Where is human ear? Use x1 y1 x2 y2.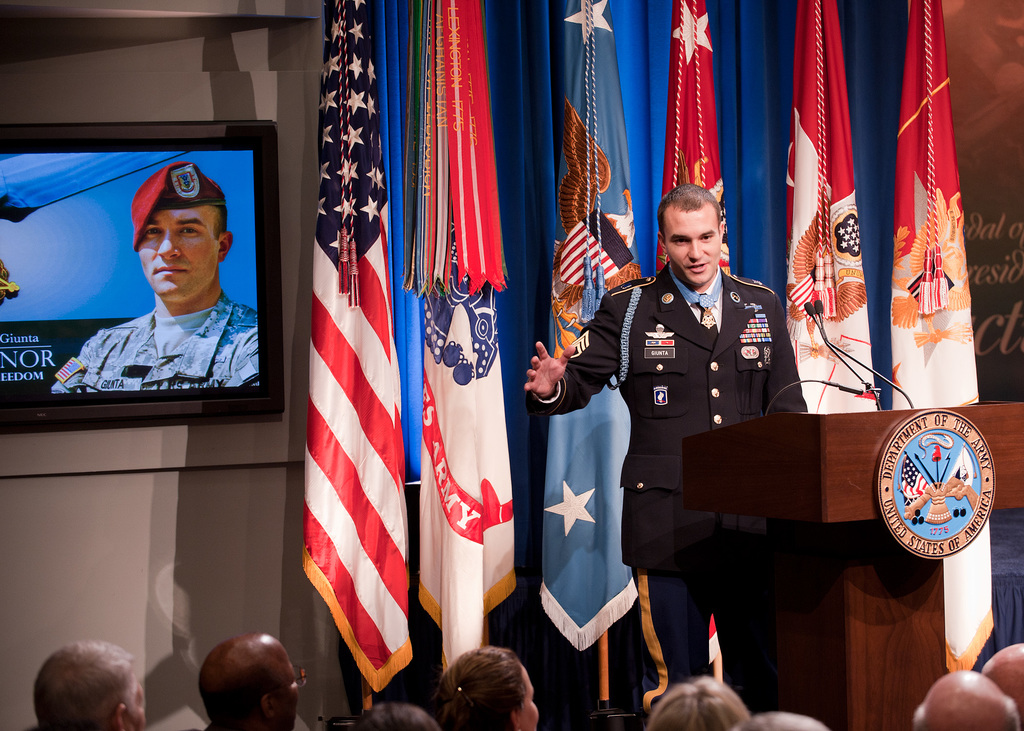
657 232 664 250.
